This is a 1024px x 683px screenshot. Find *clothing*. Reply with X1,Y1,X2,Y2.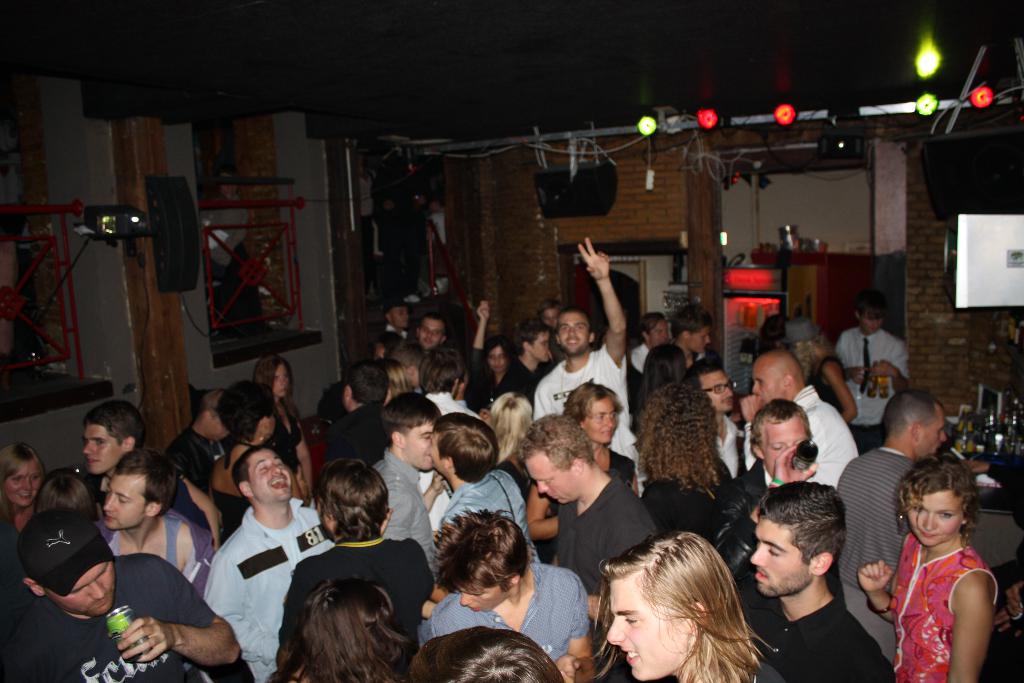
890,547,998,682.
